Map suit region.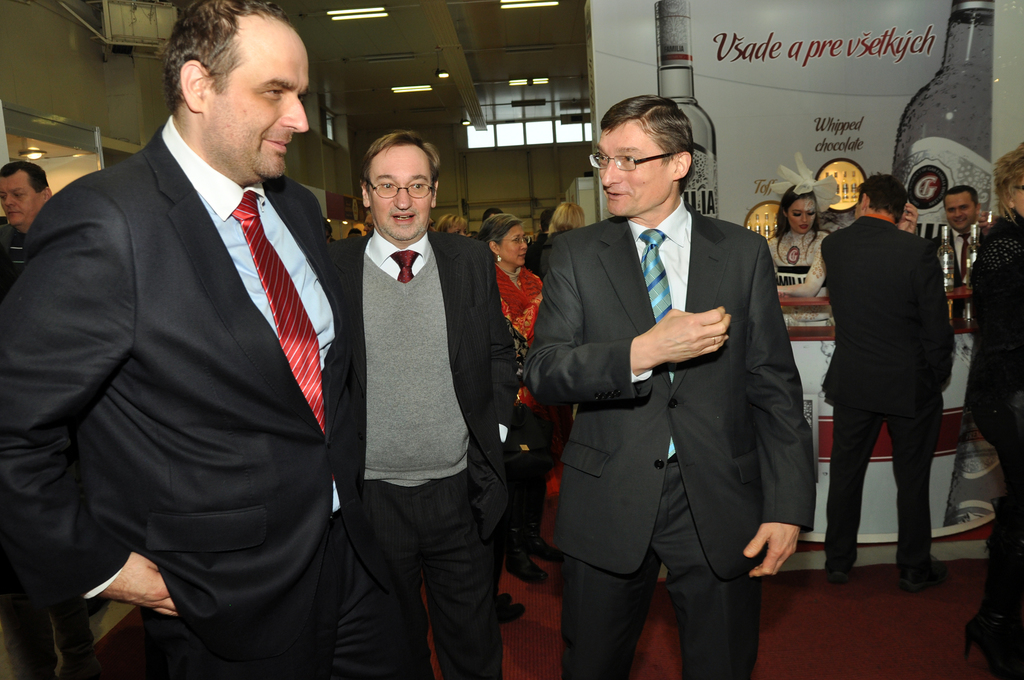
Mapped to [519,194,817,679].
